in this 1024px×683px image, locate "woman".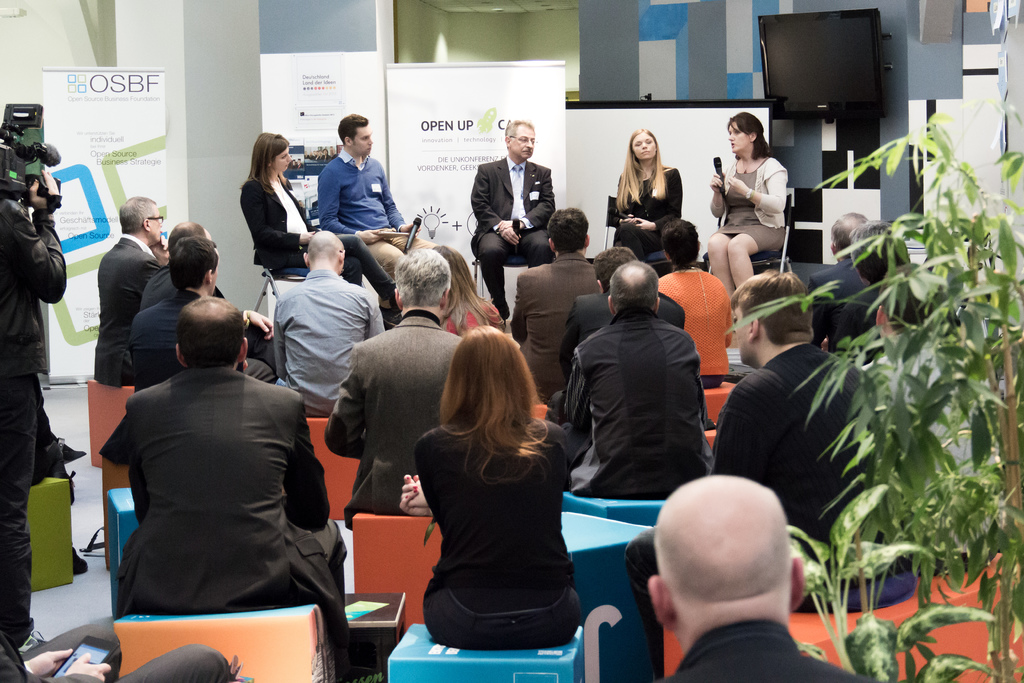
Bounding box: l=609, t=128, r=687, b=258.
